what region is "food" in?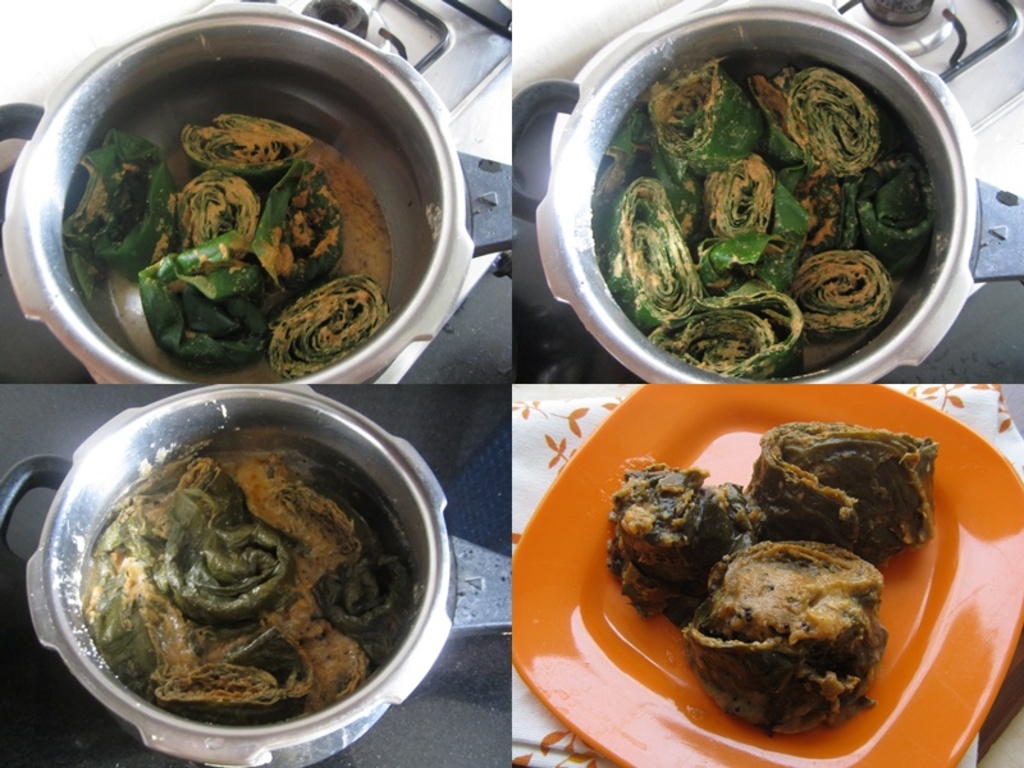
[609, 461, 756, 622].
